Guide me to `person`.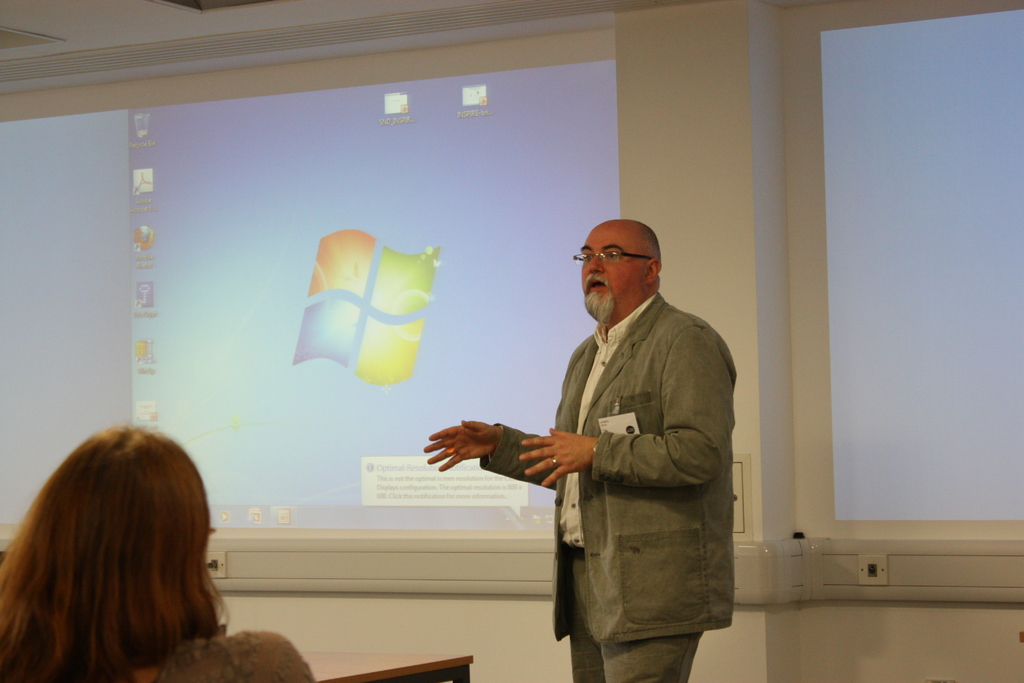
Guidance: <bbox>0, 425, 310, 682</bbox>.
